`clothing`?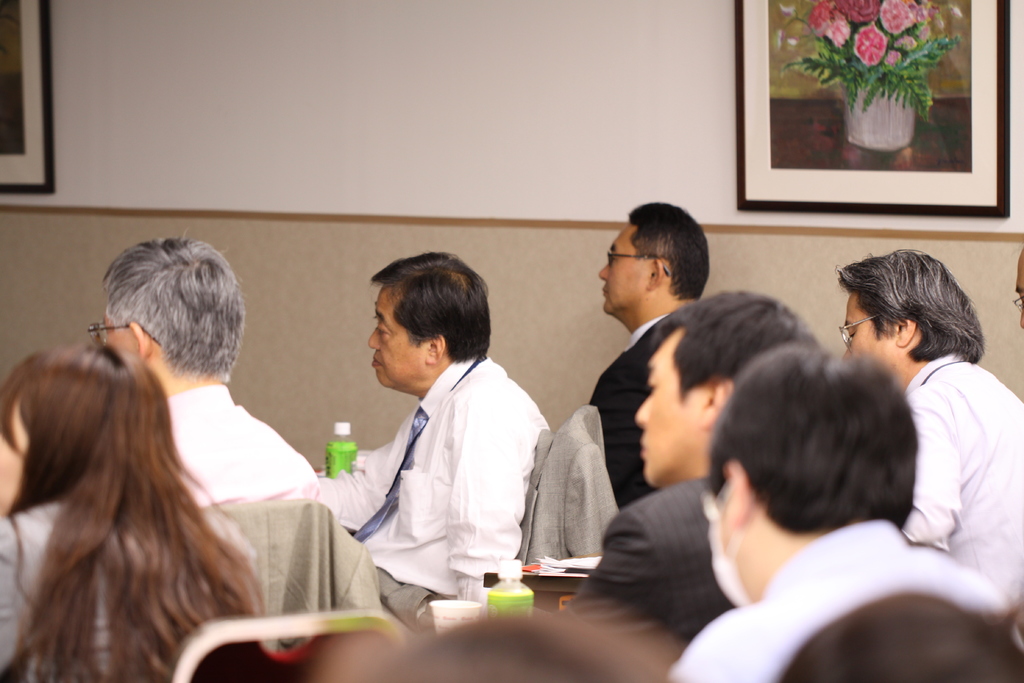
<region>681, 523, 1012, 682</region>
